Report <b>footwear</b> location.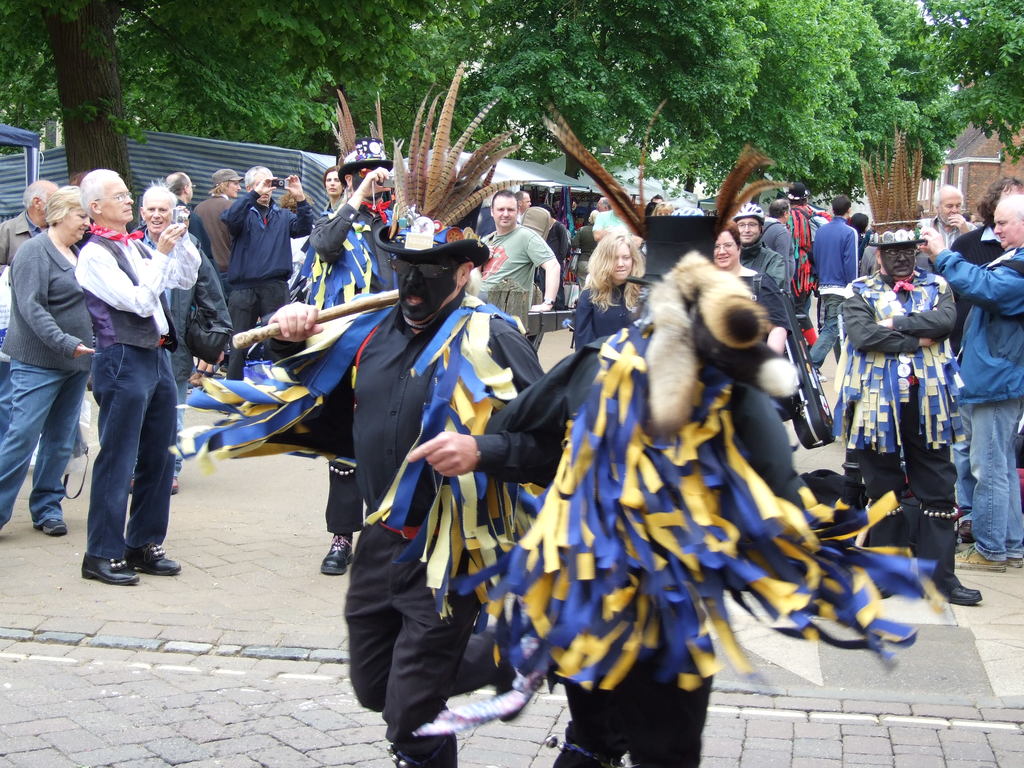
Report: [x1=944, y1=582, x2=980, y2=605].
